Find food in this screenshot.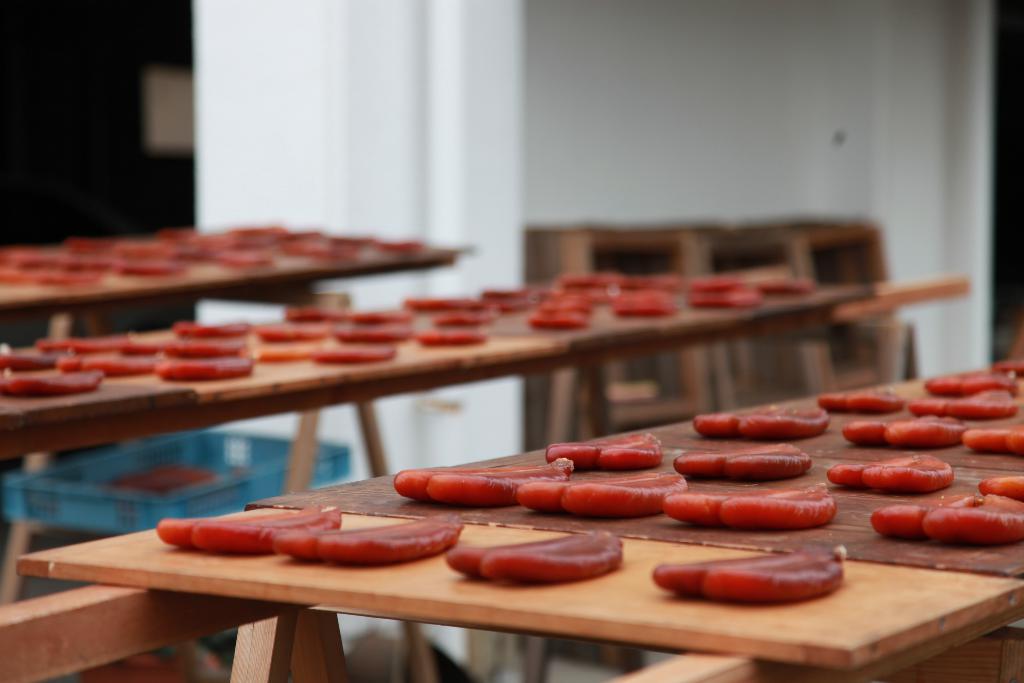
The bounding box for food is {"x1": 648, "y1": 547, "x2": 849, "y2": 599}.
